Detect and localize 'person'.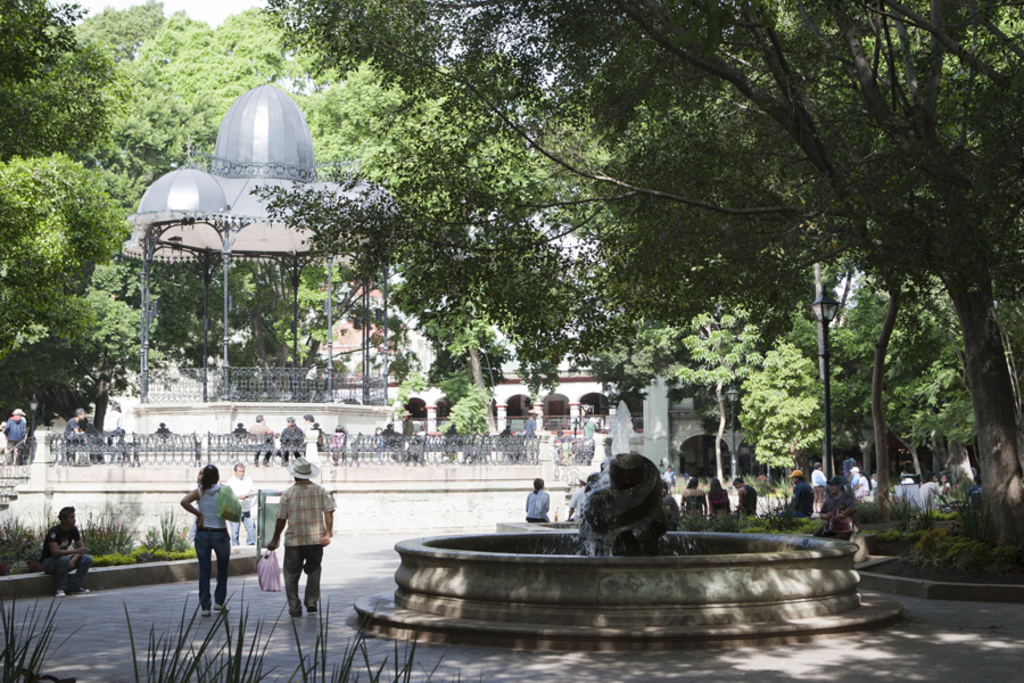
Localized at <box>810,458,828,515</box>.
